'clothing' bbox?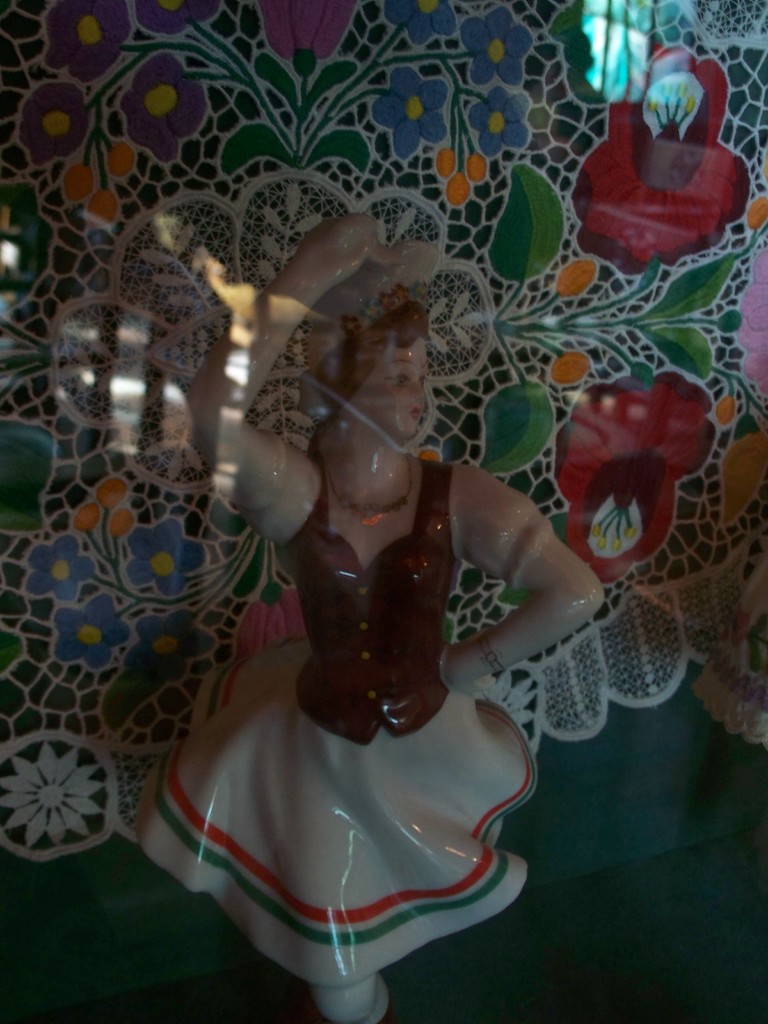
139/441/620/947
